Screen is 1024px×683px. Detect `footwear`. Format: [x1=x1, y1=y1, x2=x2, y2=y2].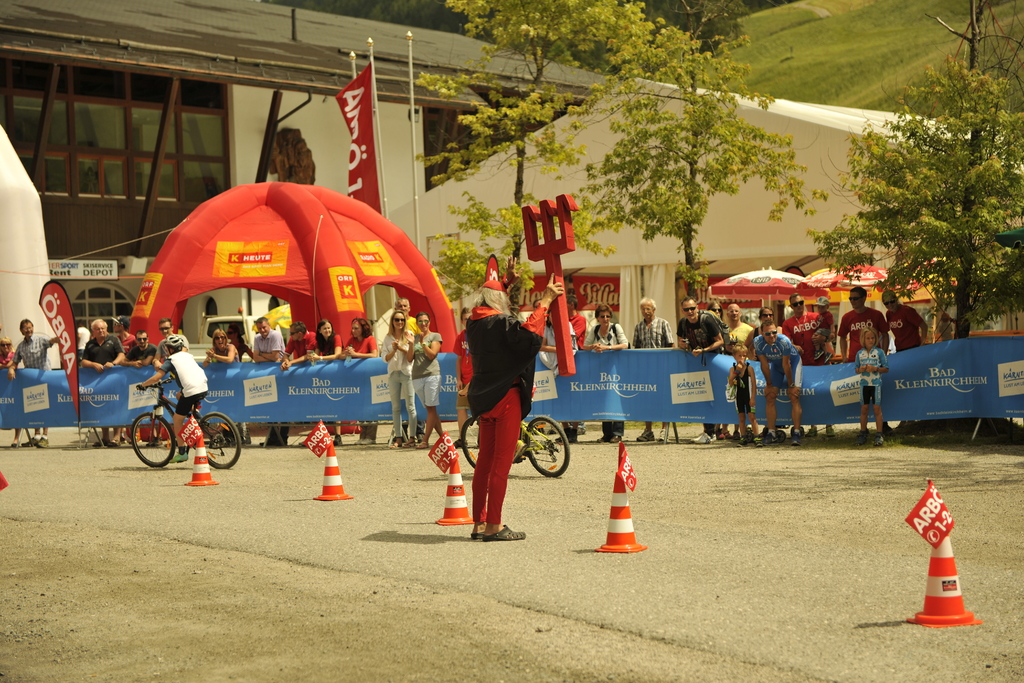
[x1=147, y1=435, x2=161, y2=449].
